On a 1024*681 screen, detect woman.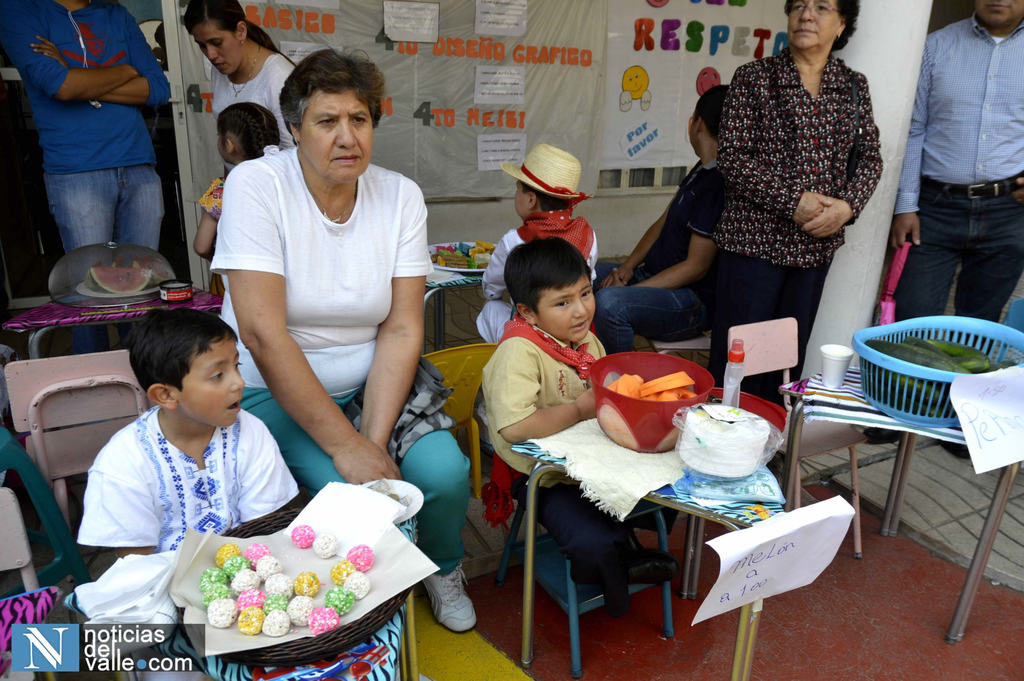
pyautogui.locateOnScreen(692, 0, 888, 400).
